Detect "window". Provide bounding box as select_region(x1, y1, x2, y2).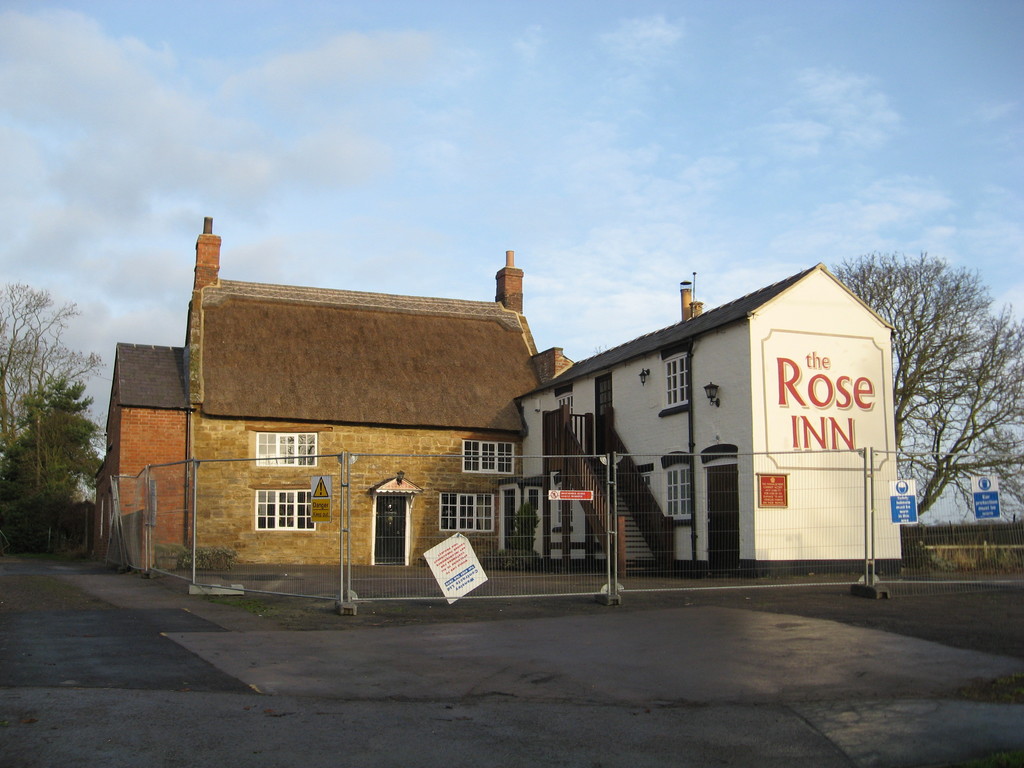
select_region(658, 339, 689, 415).
